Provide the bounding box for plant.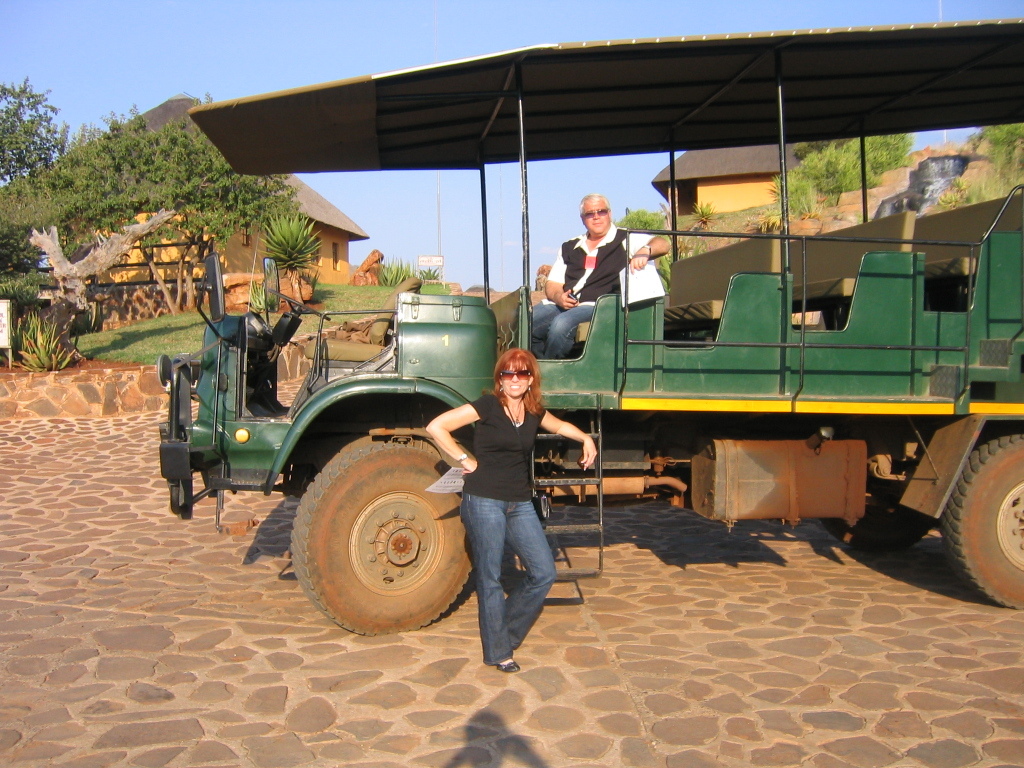
(x1=17, y1=307, x2=82, y2=370).
